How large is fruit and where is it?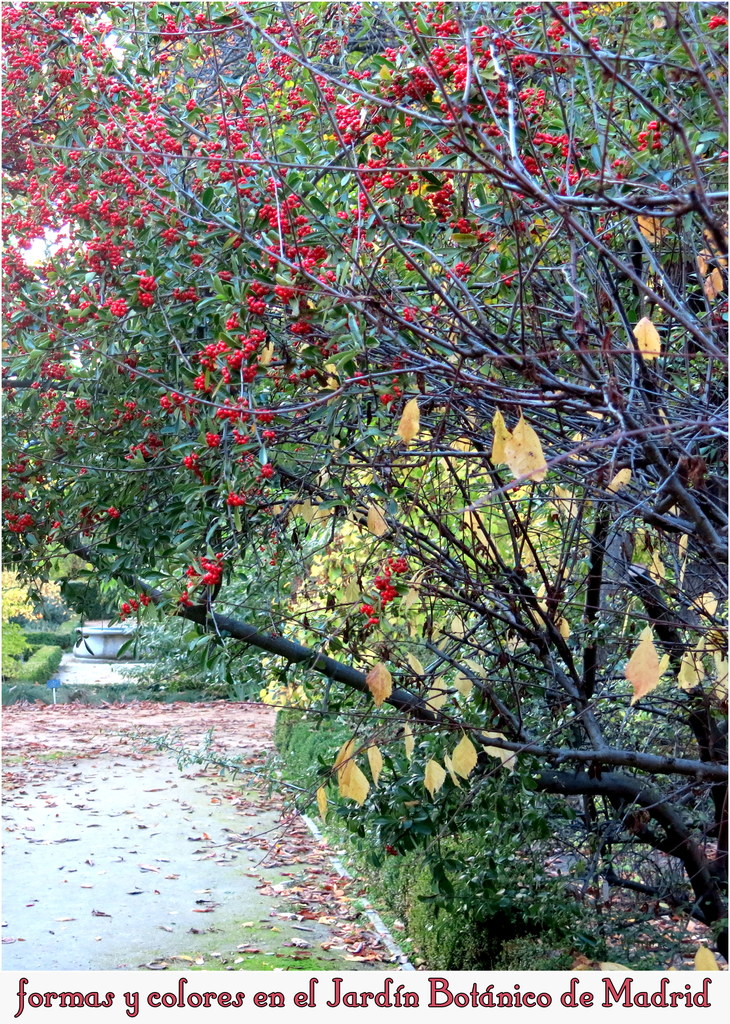
Bounding box: bbox=[233, 429, 247, 447].
